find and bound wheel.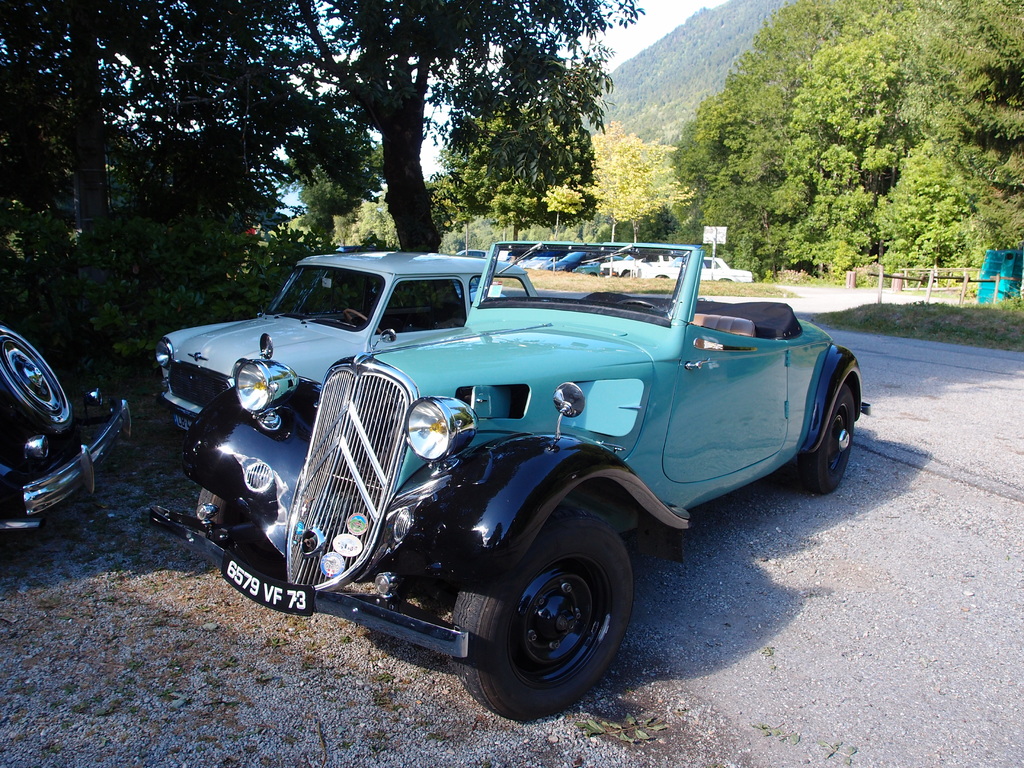
Bound: region(624, 271, 632, 276).
